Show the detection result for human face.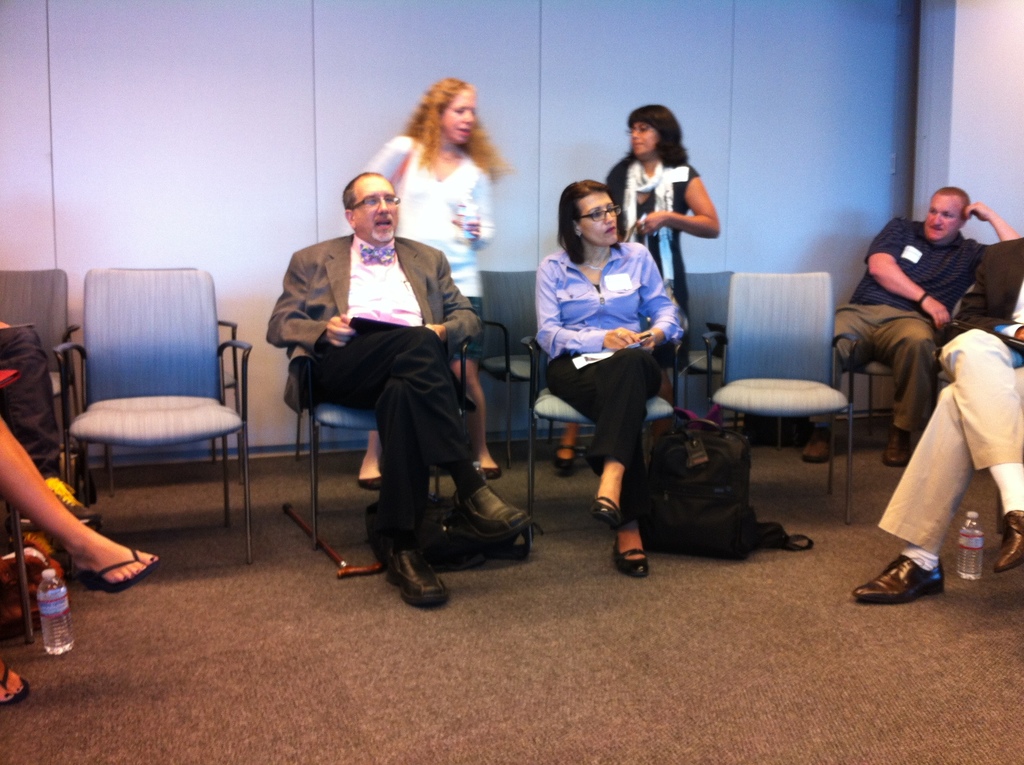
bbox=(631, 118, 659, 157).
